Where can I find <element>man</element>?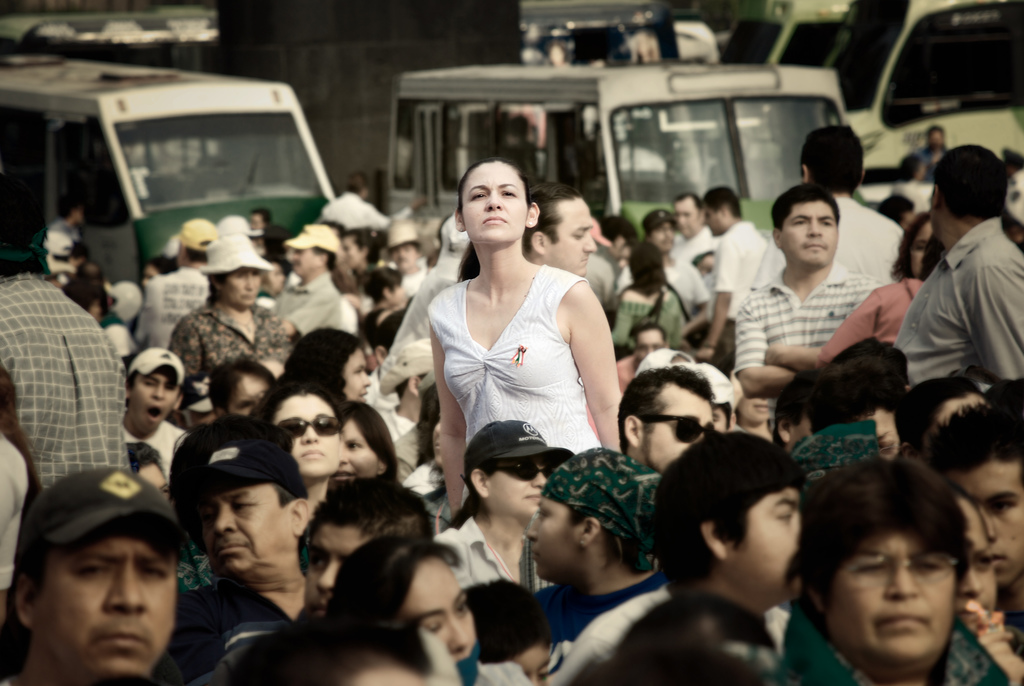
You can find it at x1=520, y1=448, x2=660, y2=671.
